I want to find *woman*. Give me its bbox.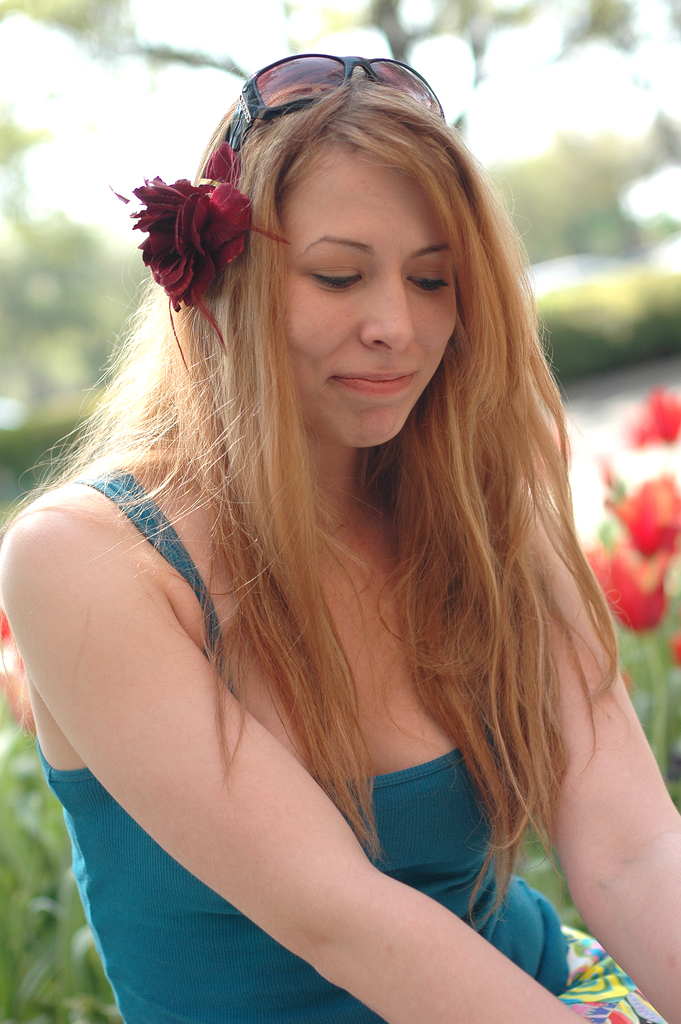
locate(0, 99, 668, 1006).
